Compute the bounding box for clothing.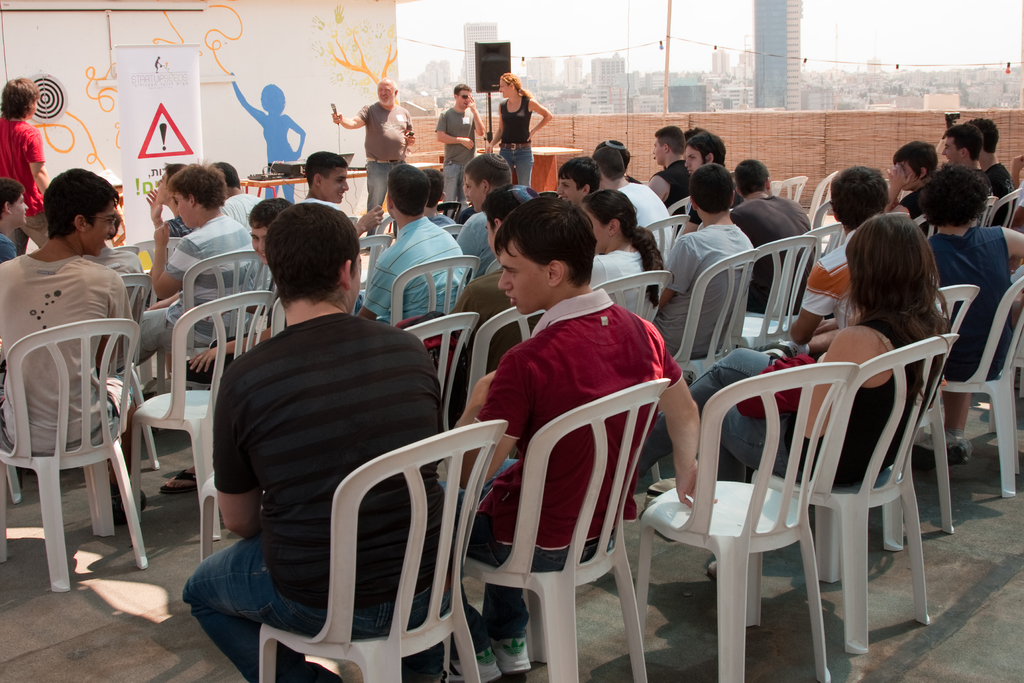
(left=356, top=106, right=413, bottom=224).
